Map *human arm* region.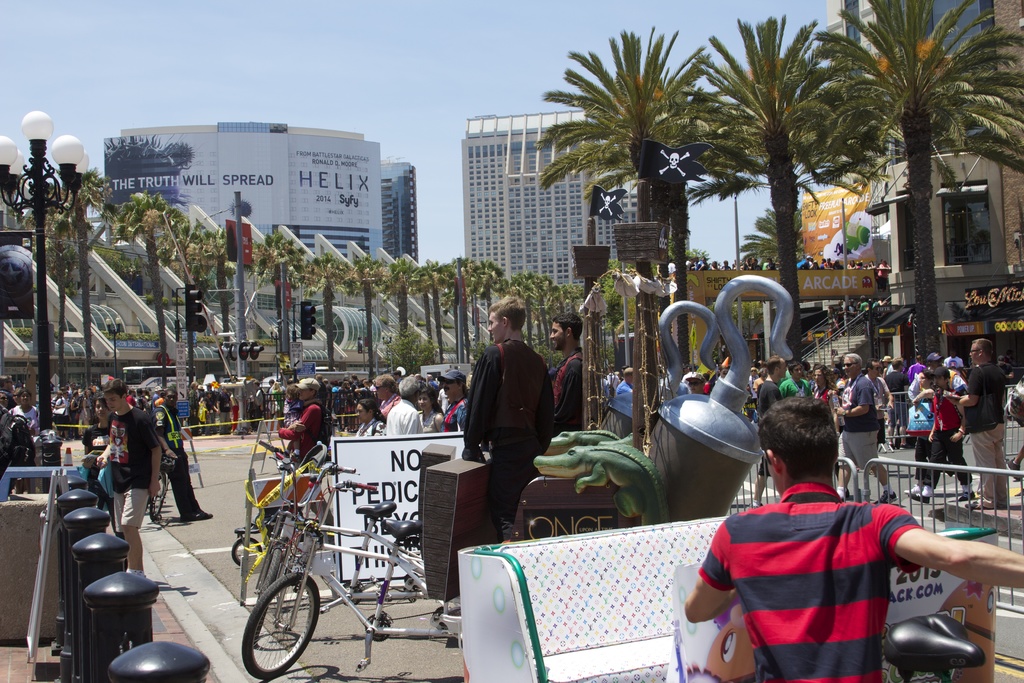
Mapped to 905:377:930:406.
